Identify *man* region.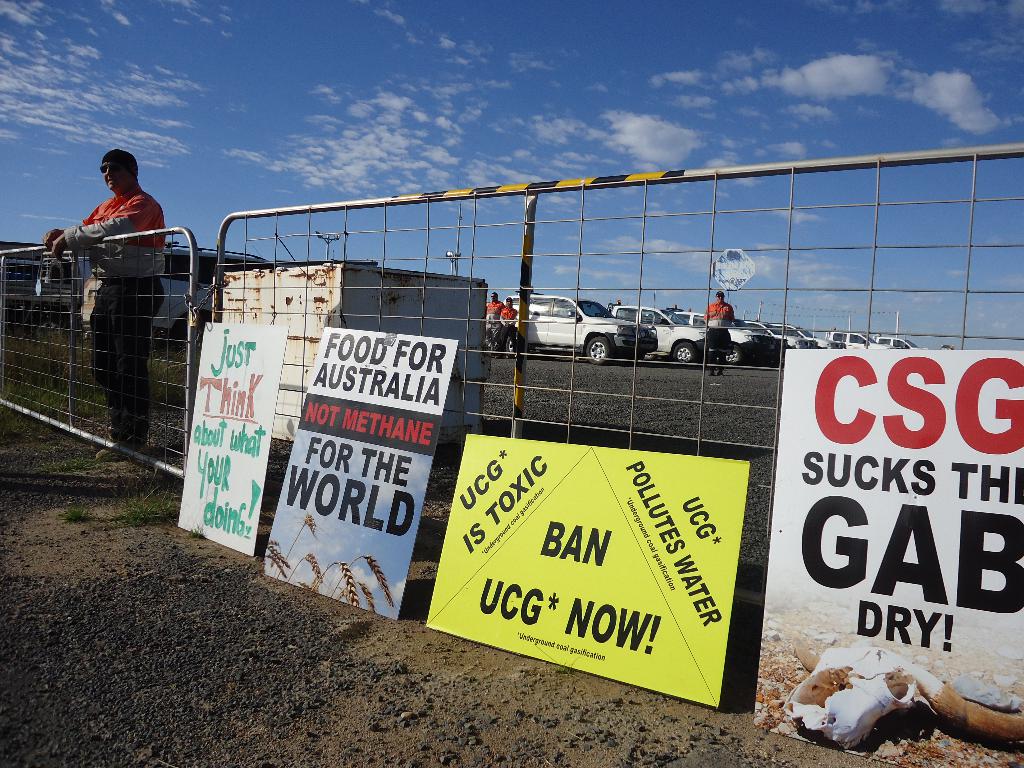
Region: 485:292:505:348.
